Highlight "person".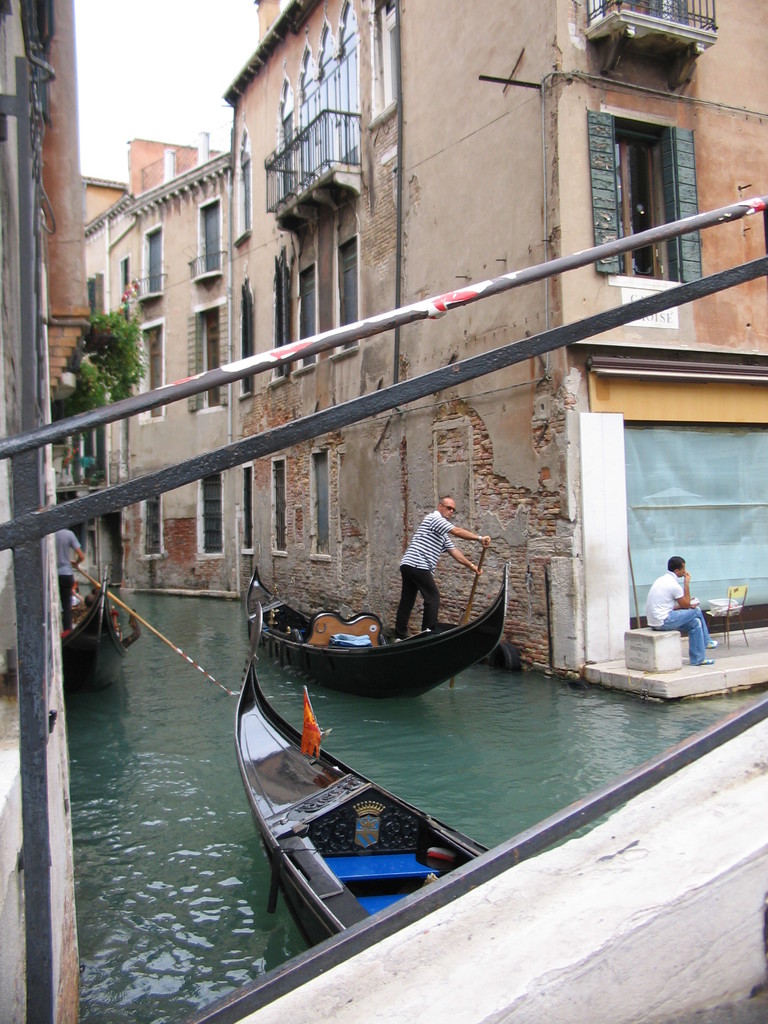
Highlighted region: l=390, t=498, r=493, b=643.
